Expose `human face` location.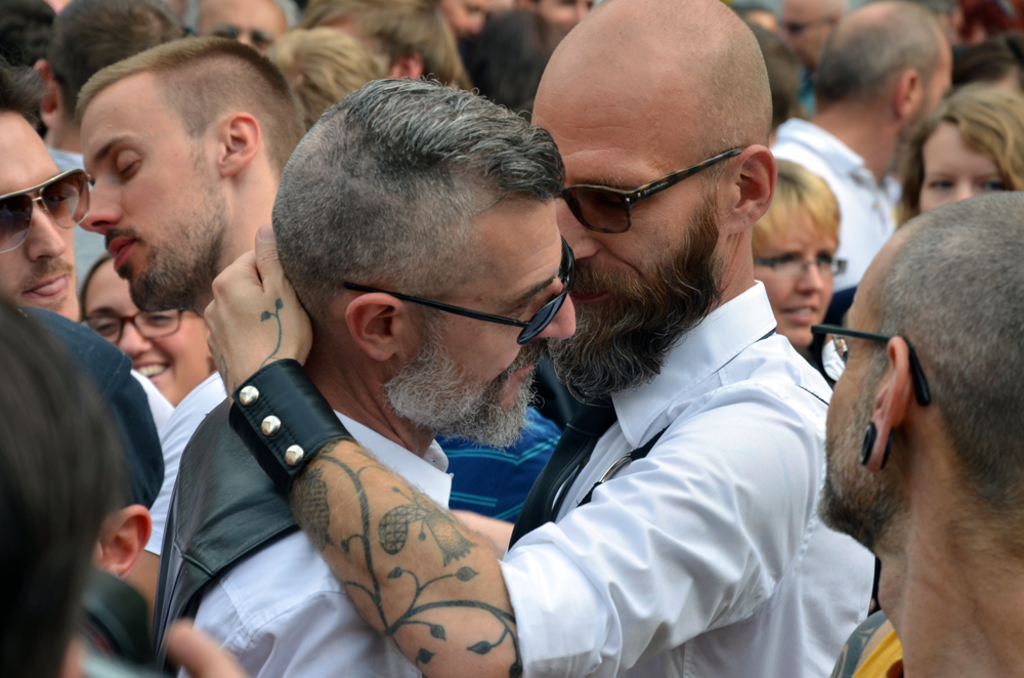
Exposed at left=780, top=0, right=829, bottom=61.
